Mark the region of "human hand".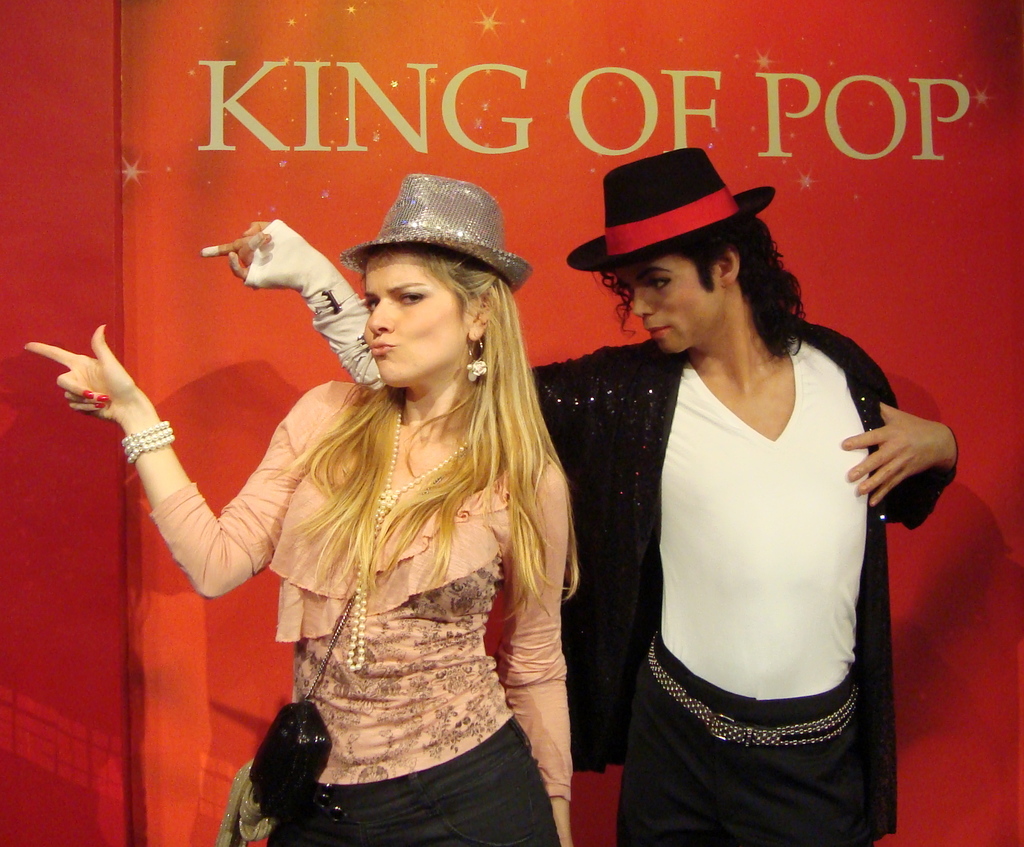
Region: <region>196, 222, 273, 287</region>.
